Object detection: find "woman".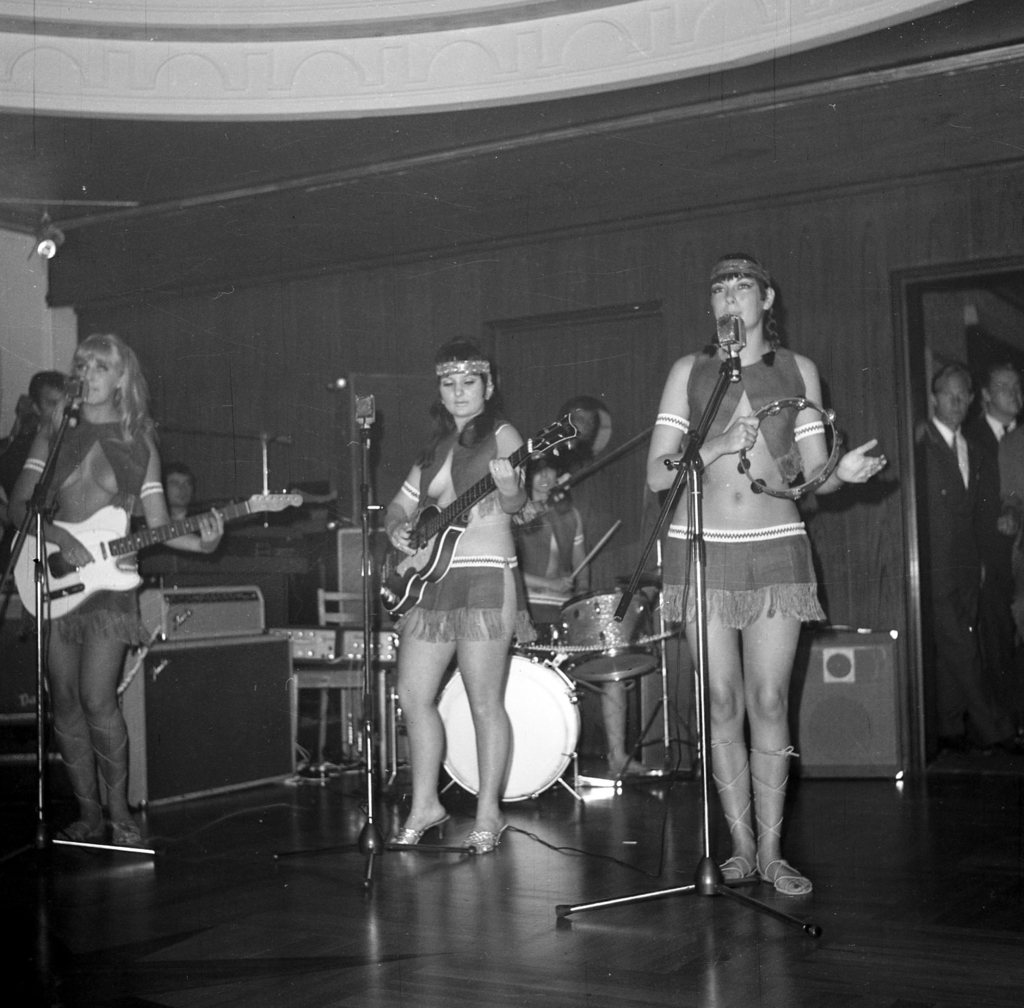
box=[622, 241, 868, 929].
